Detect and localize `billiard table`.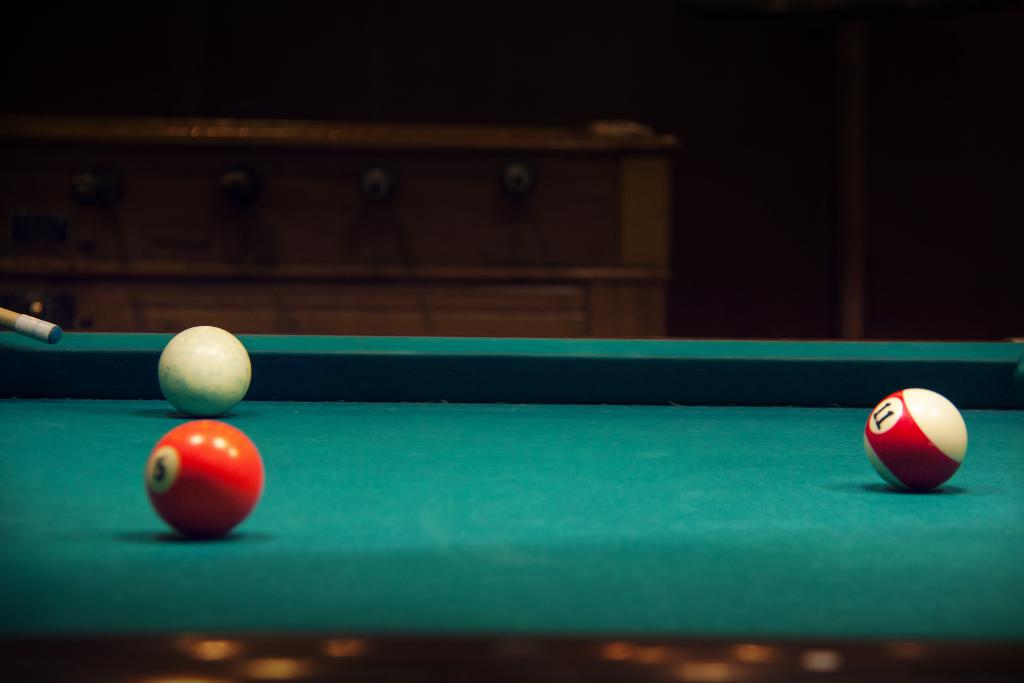
Localized at 0,327,1023,682.
